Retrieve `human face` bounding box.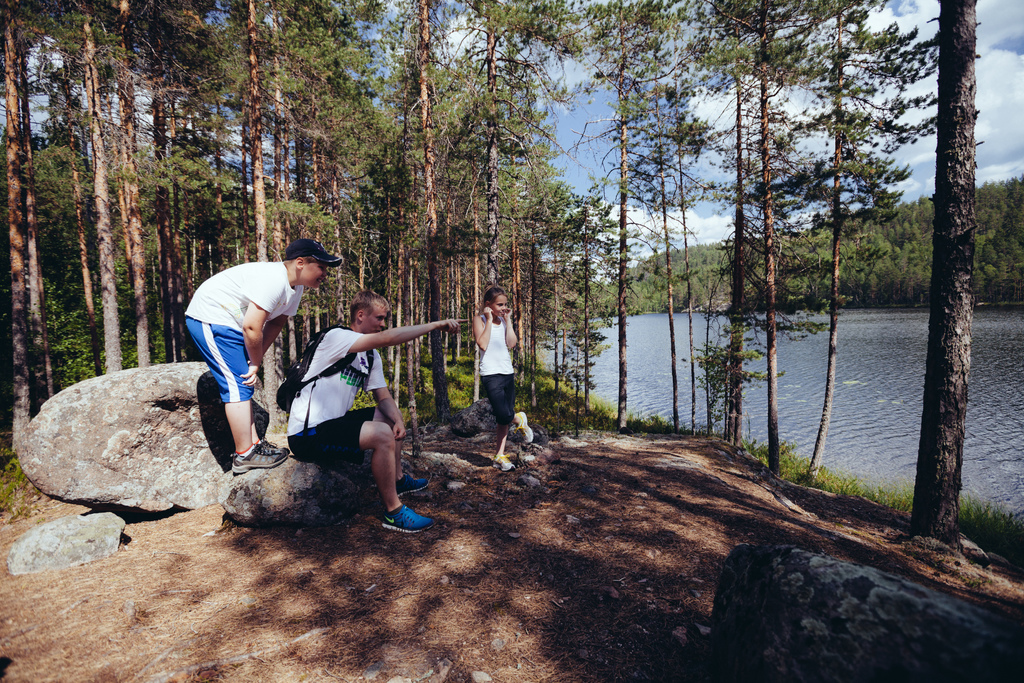
Bounding box: select_region(367, 309, 385, 333).
